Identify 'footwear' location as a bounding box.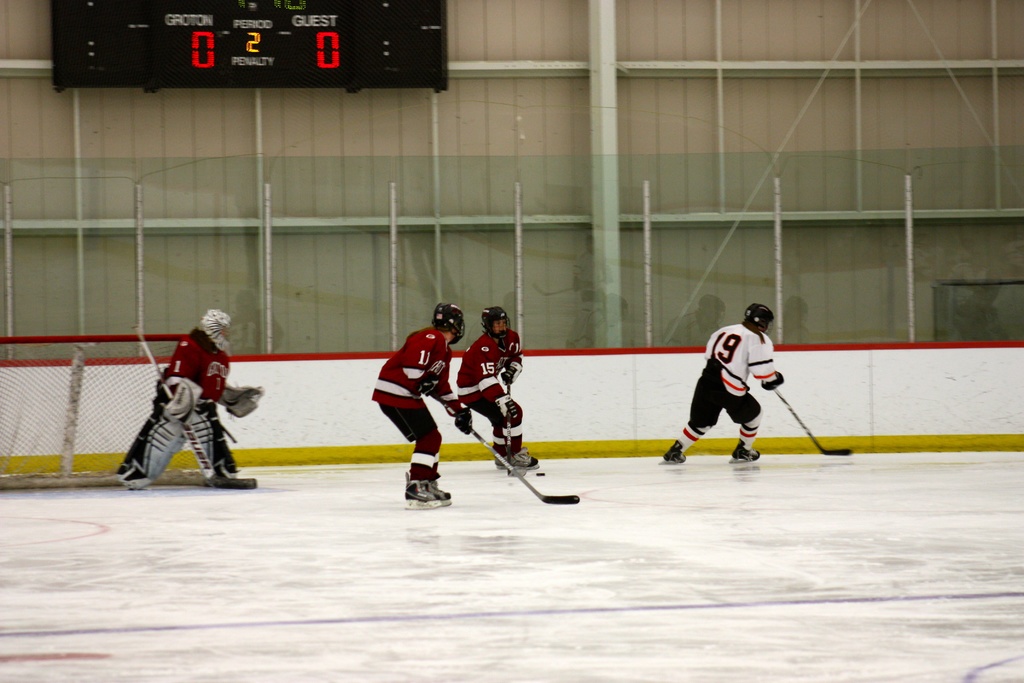
666/445/686/463.
